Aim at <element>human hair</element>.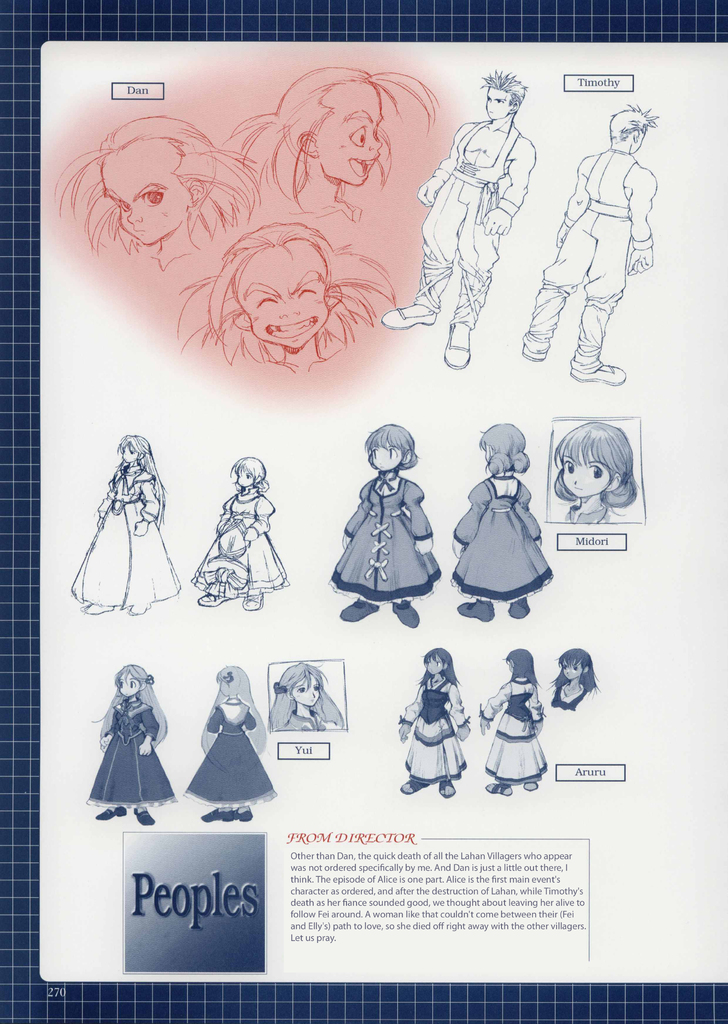
Aimed at box(89, 662, 168, 749).
